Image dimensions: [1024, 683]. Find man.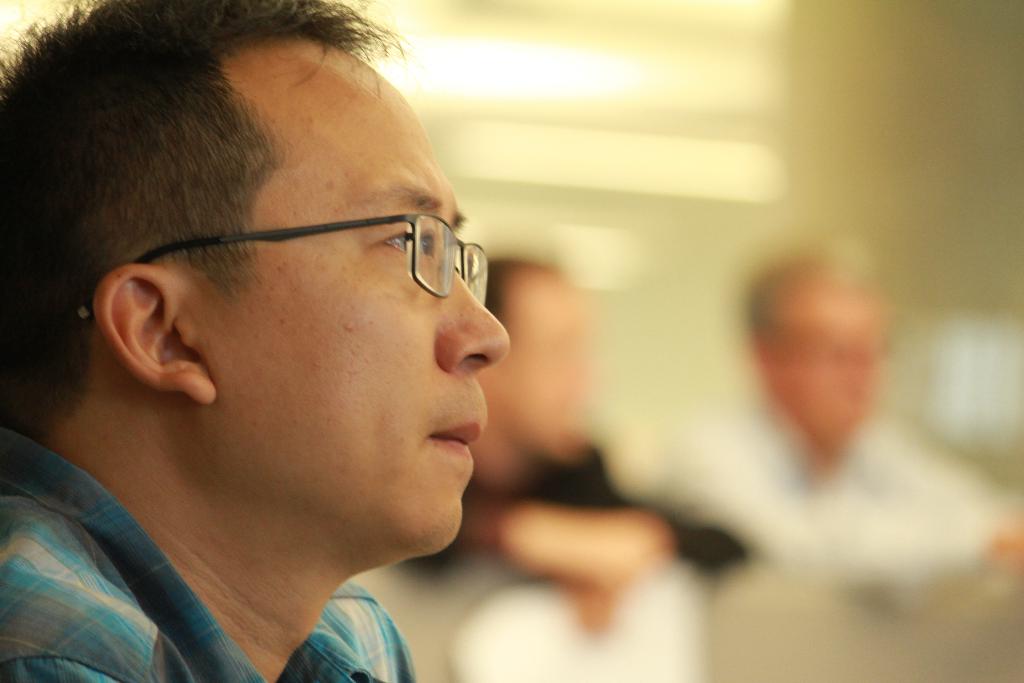
rect(650, 243, 1023, 580).
